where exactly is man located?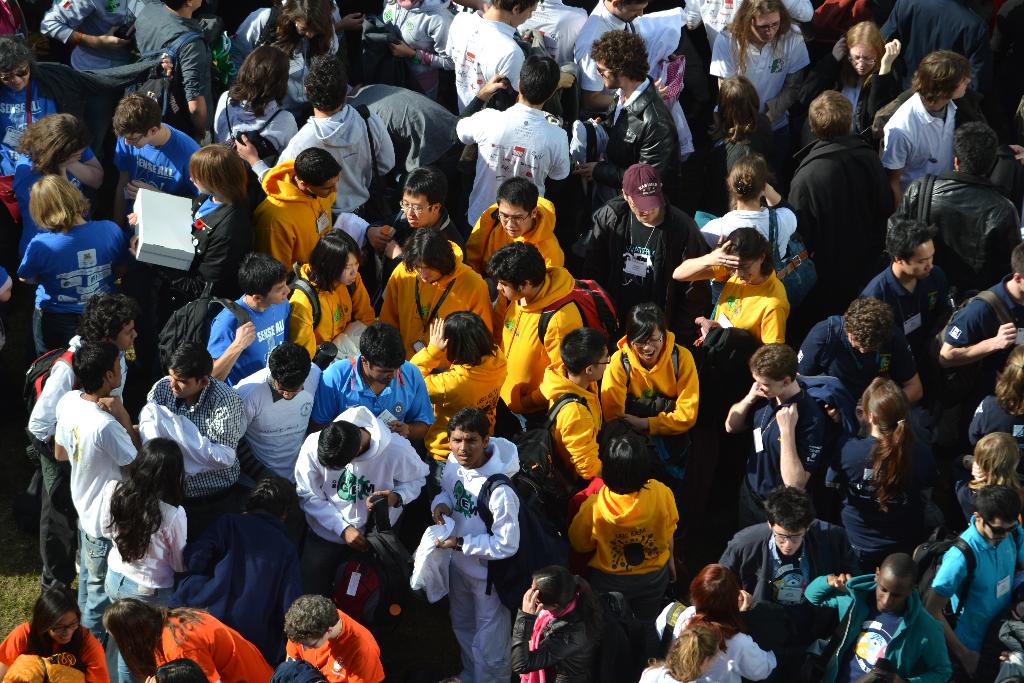
Its bounding box is [582, 161, 712, 346].
